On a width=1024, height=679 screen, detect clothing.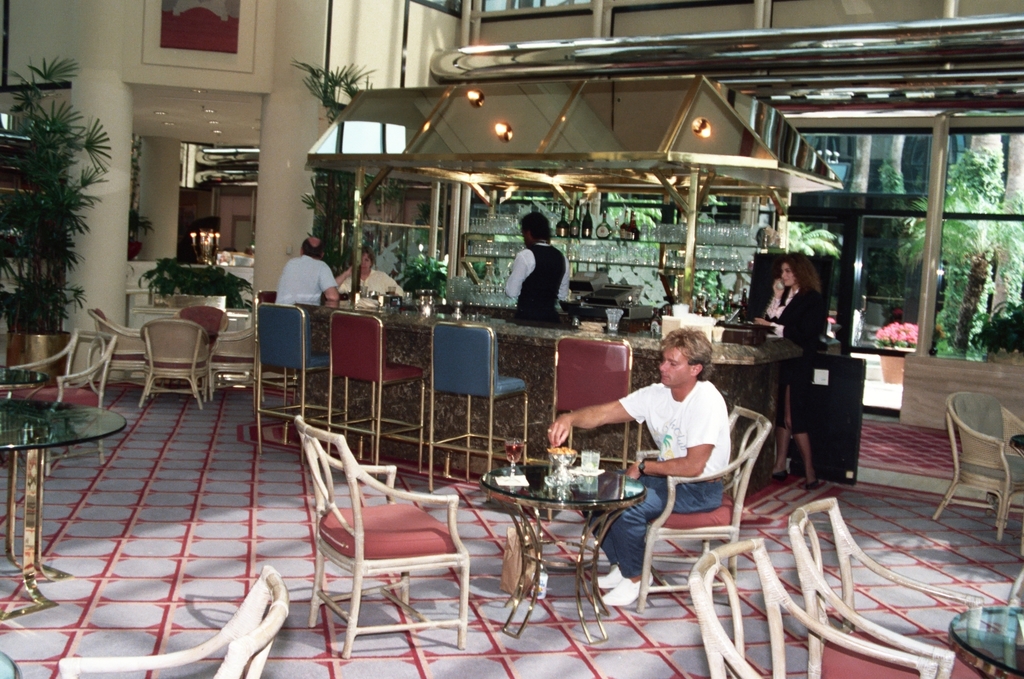
(273, 249, 337, 310).
